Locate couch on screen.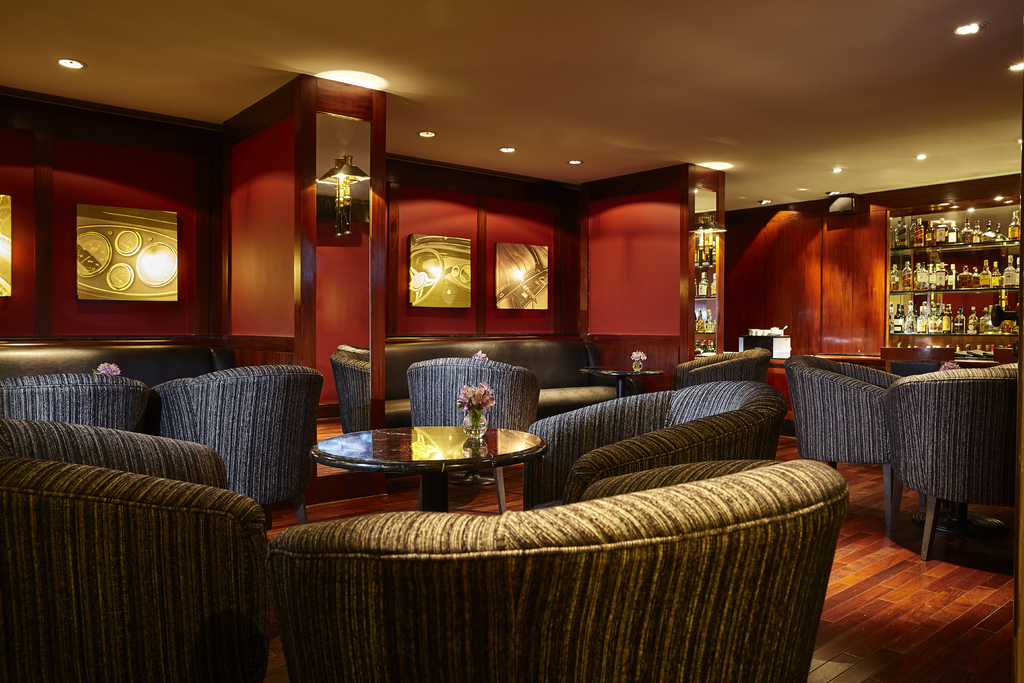
On screen at select_region(273, 463, 847, 682).
